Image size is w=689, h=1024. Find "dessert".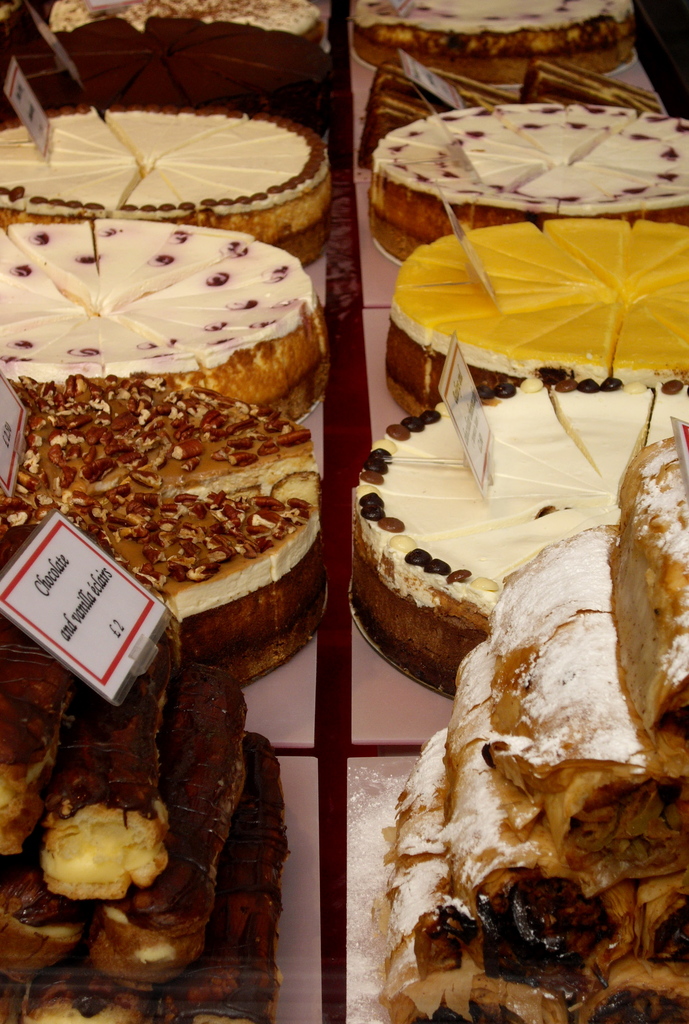
x1=346, y1=380, x2=688, y2=691.
